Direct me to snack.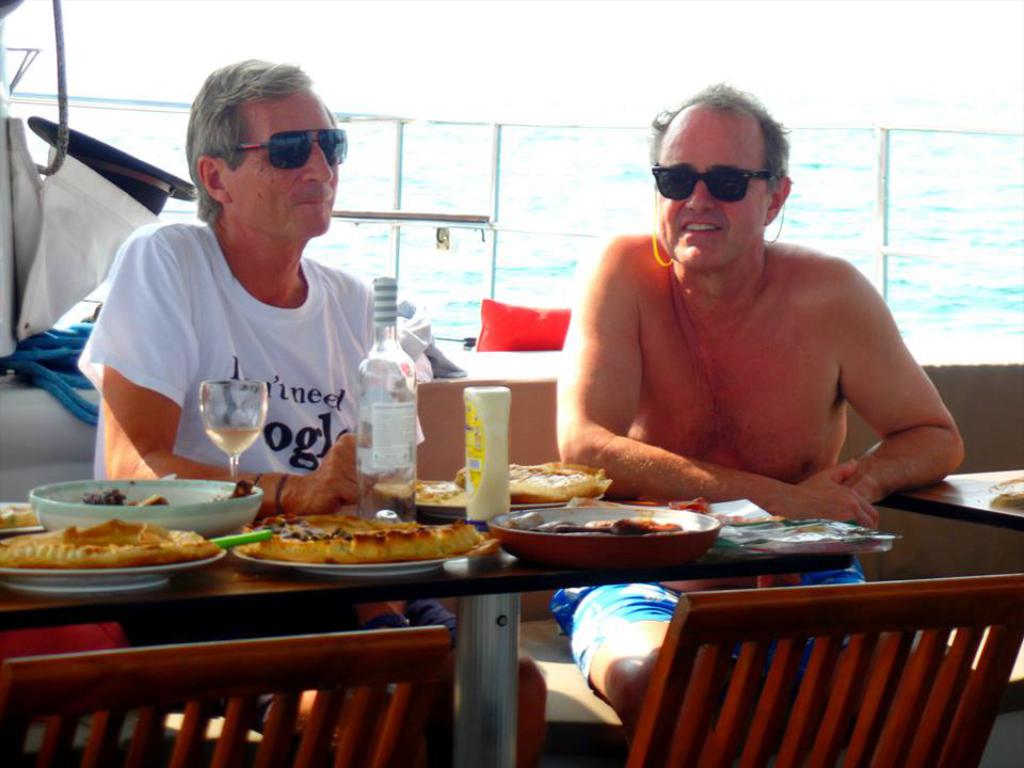
Direction: (left=667, top=492, right=711, bottom=514).
